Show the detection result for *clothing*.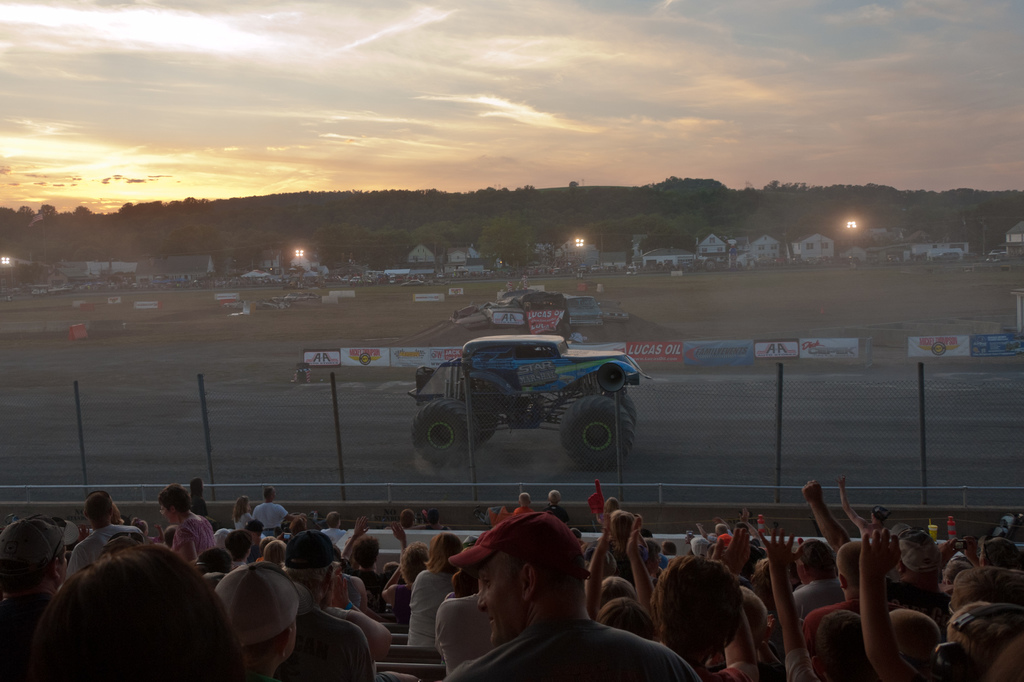
<region>787, 575, 843, 610</region>.
